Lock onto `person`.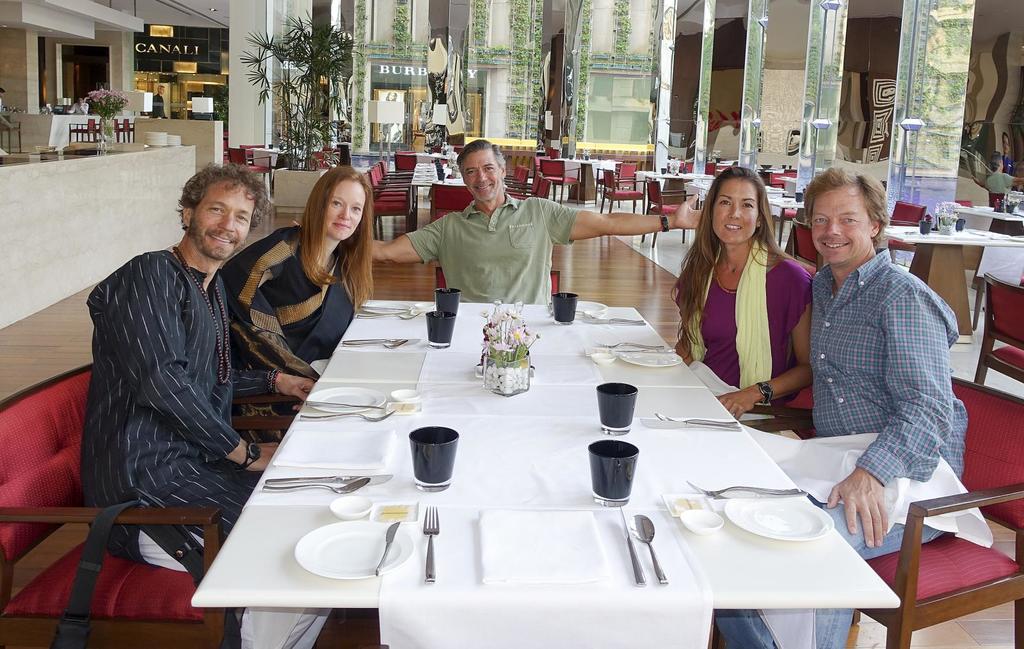
Locked: {"x1": 228, "y1": 164, "x2": 385, "y2": 378}.
